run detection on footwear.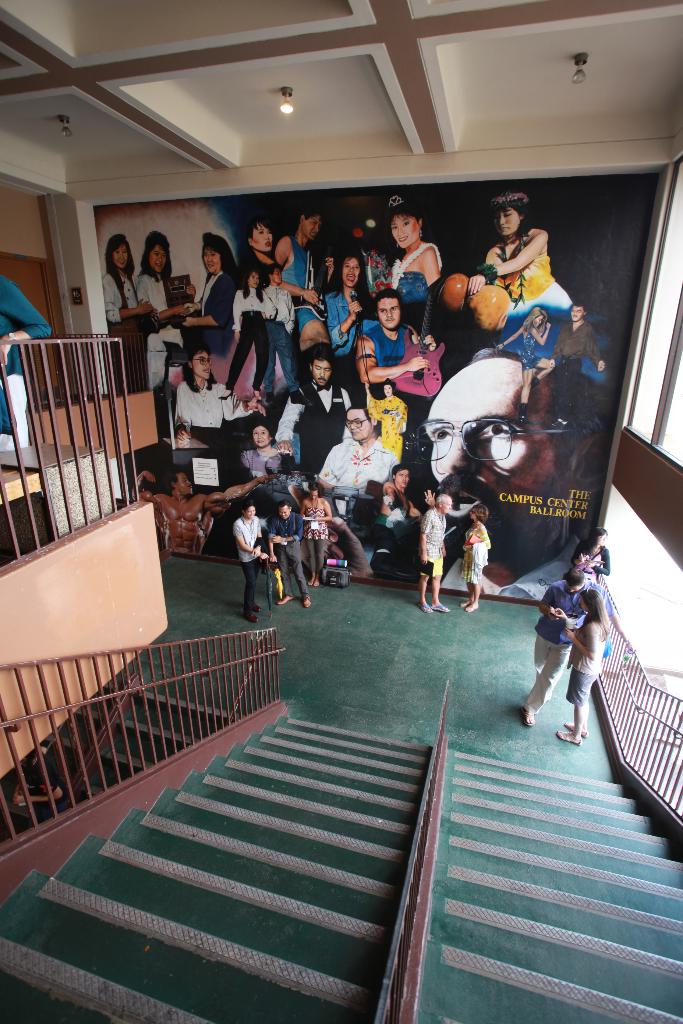
Result: [420, 601, 435, 617].
